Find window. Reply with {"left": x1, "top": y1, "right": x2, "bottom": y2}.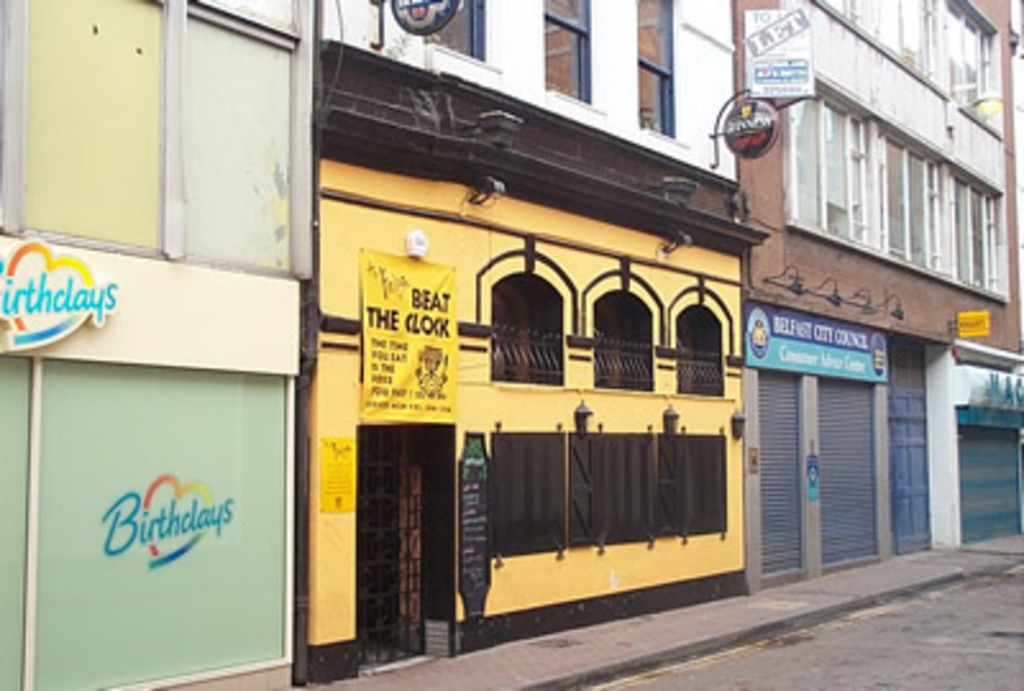
{"left": 532, "top": 0, "right": 607, "bottom": 118}.
